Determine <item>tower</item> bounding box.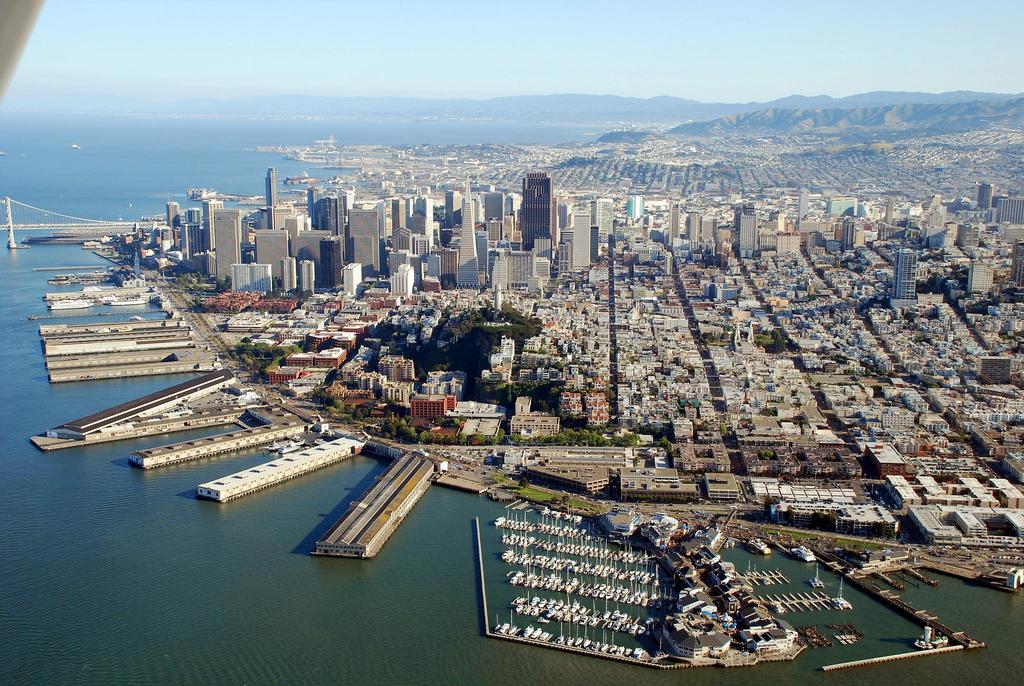
Determined: left=307, top=187, right=323, bottom=227.
